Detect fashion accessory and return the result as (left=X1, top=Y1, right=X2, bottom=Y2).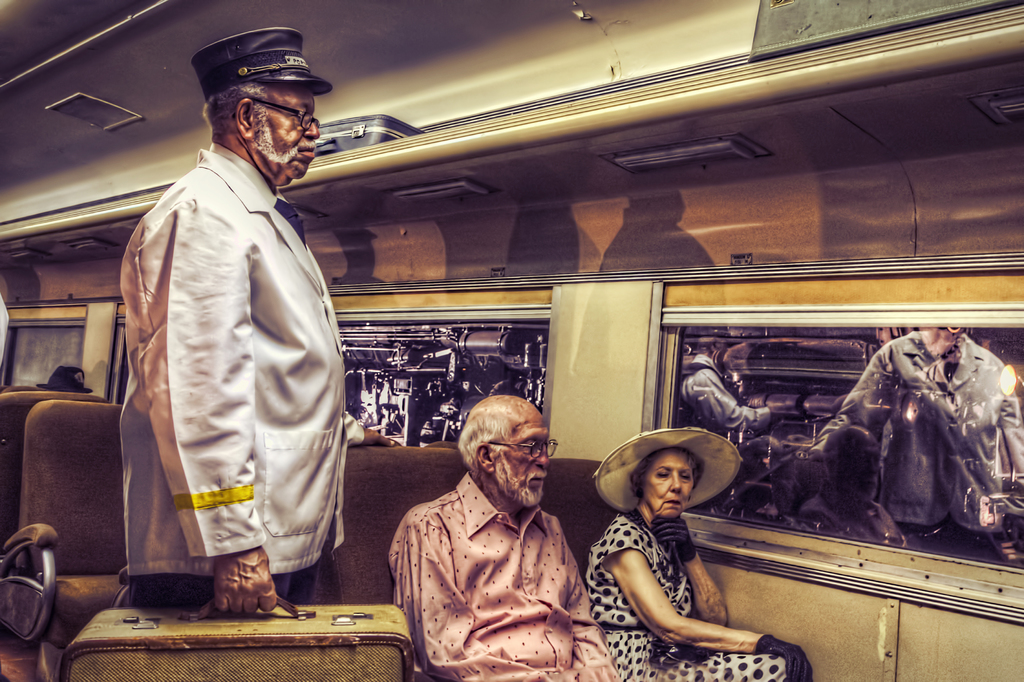
(left=755, top=633, right=812, bottom=681).
